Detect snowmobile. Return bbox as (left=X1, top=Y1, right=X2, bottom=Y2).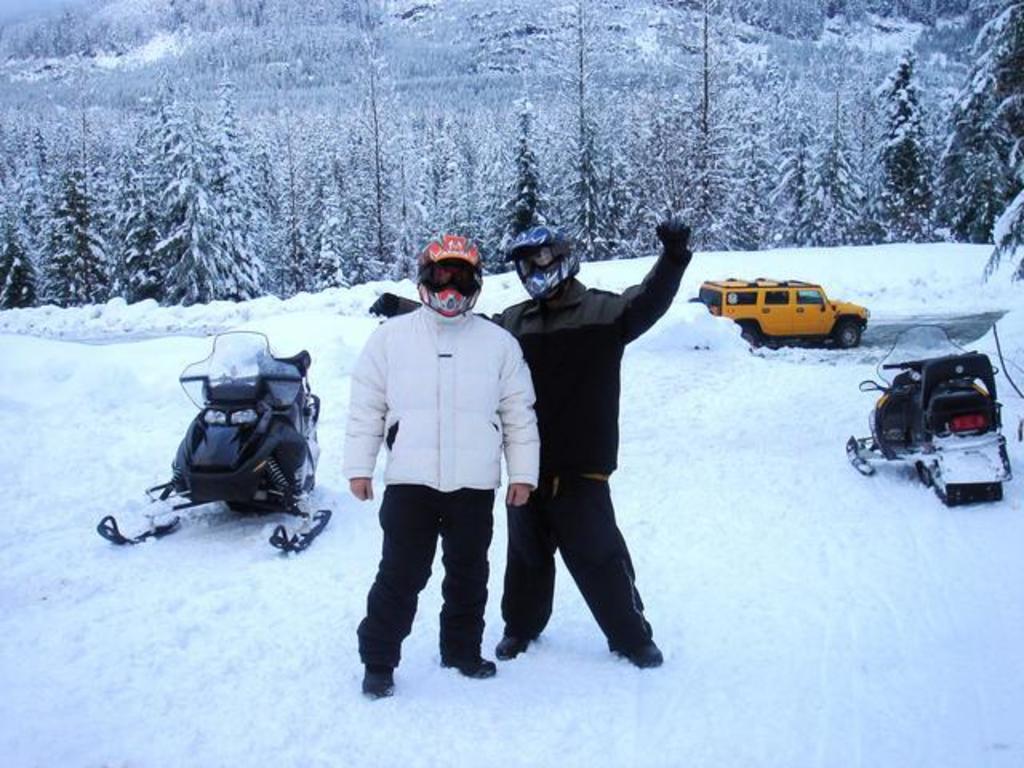
(left=845, top=323, right=1014, bottom=507).
